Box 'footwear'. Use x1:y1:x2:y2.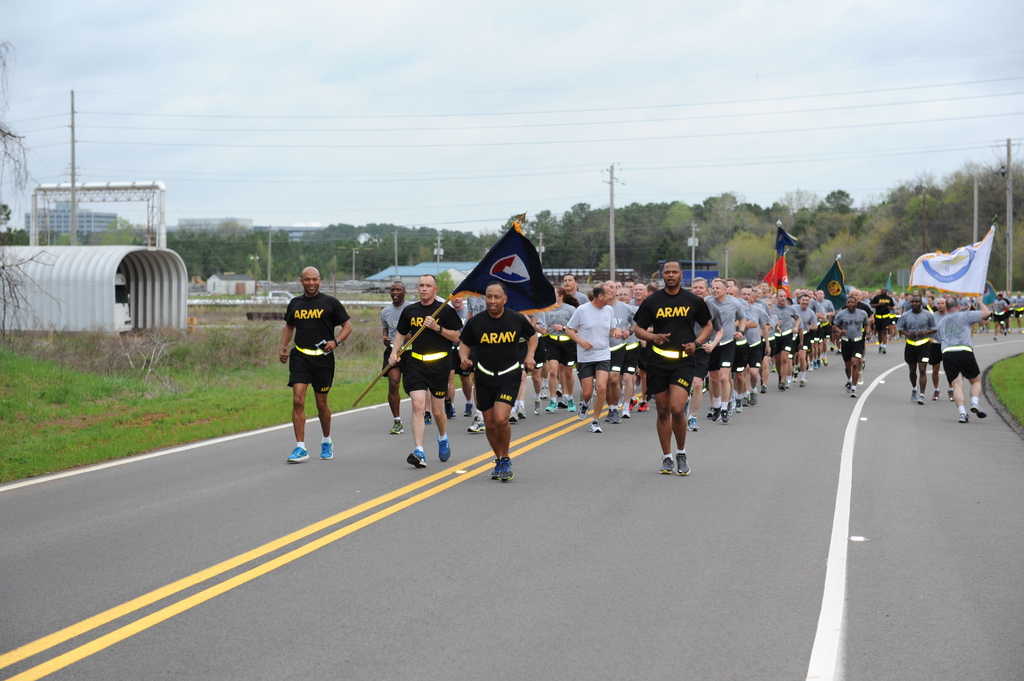
960:410:968:423.
